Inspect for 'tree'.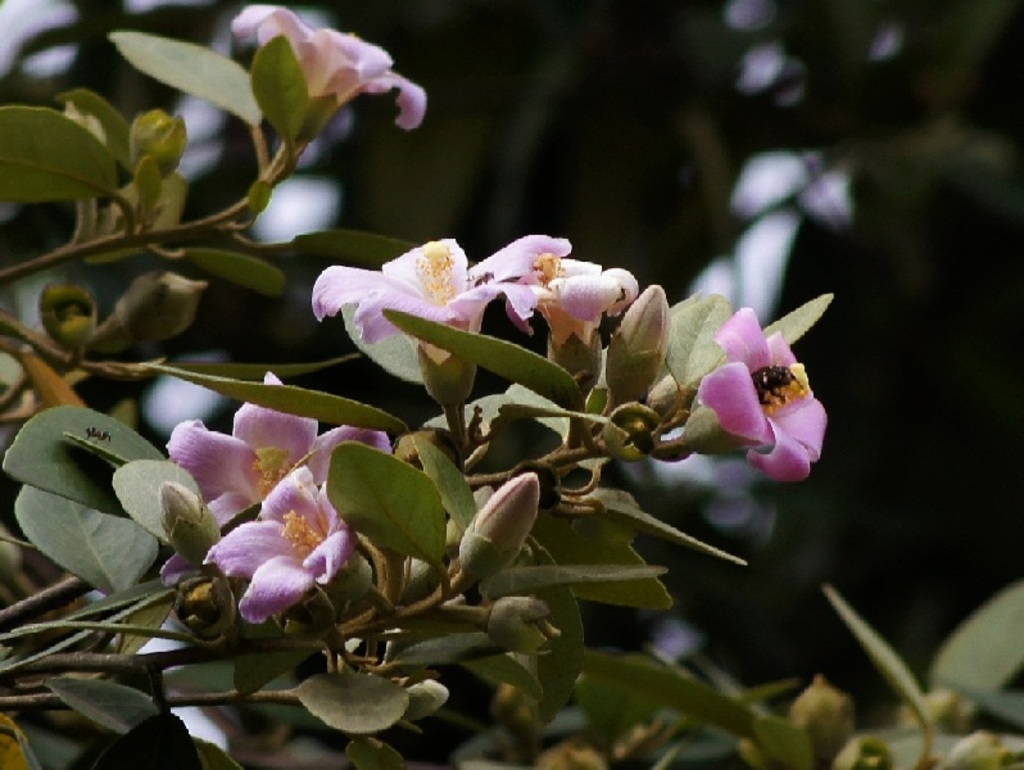
Inspection: rect(0, 0, 1023, 769).
